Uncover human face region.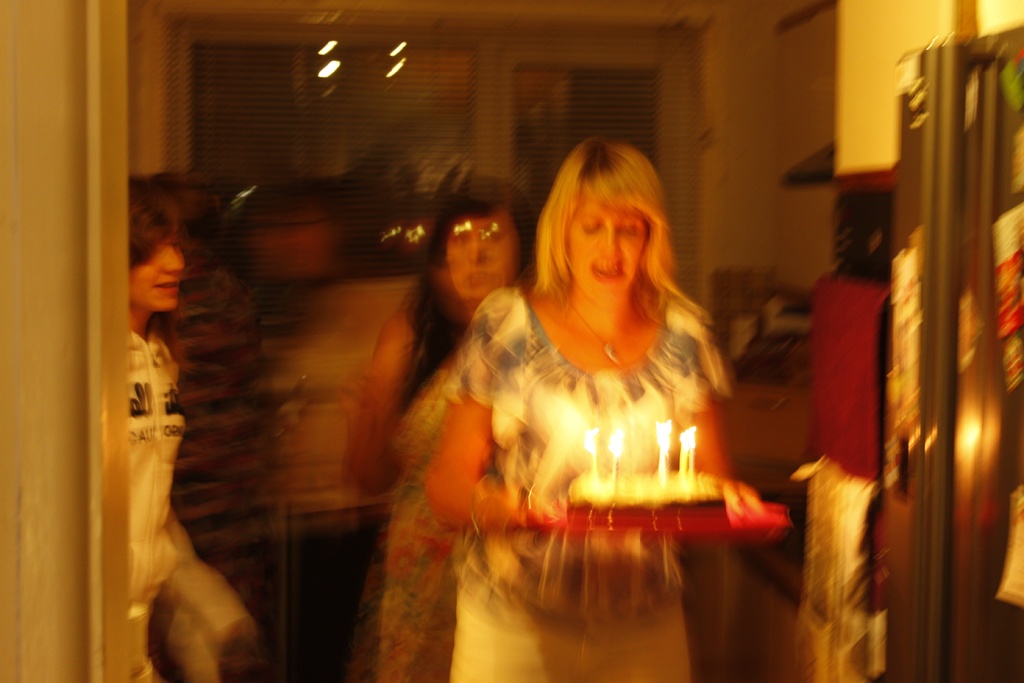
Uncovered: select_region(131, 232, 184, 304).
